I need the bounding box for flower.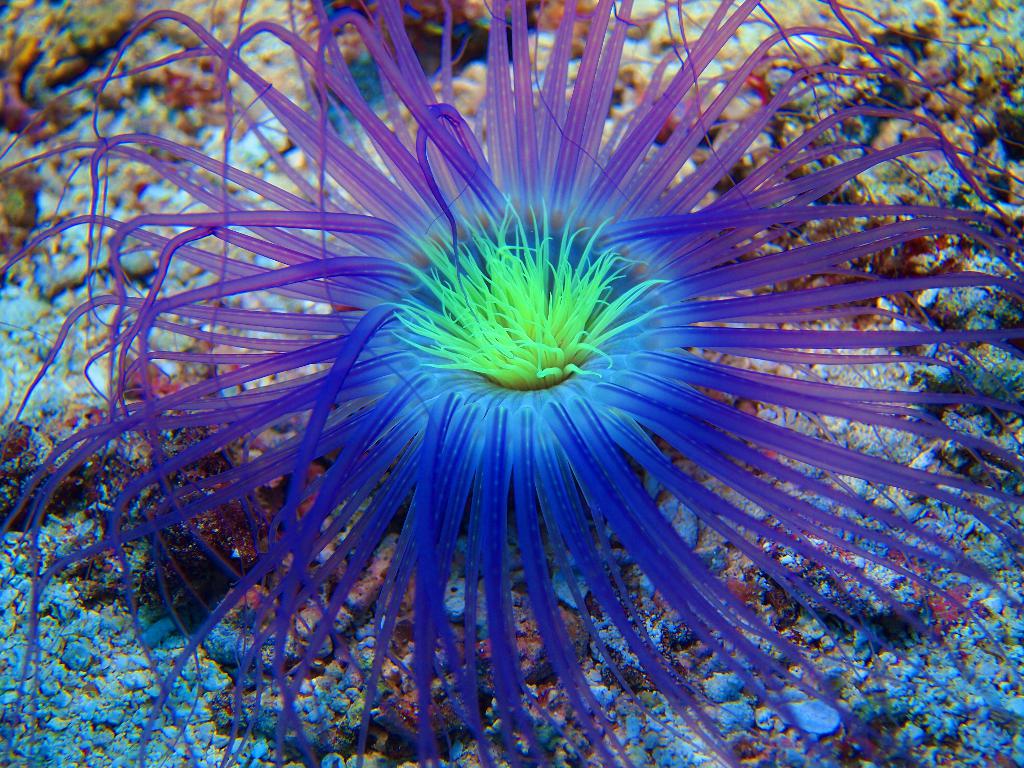
Here it is: 56/6/948/730.
